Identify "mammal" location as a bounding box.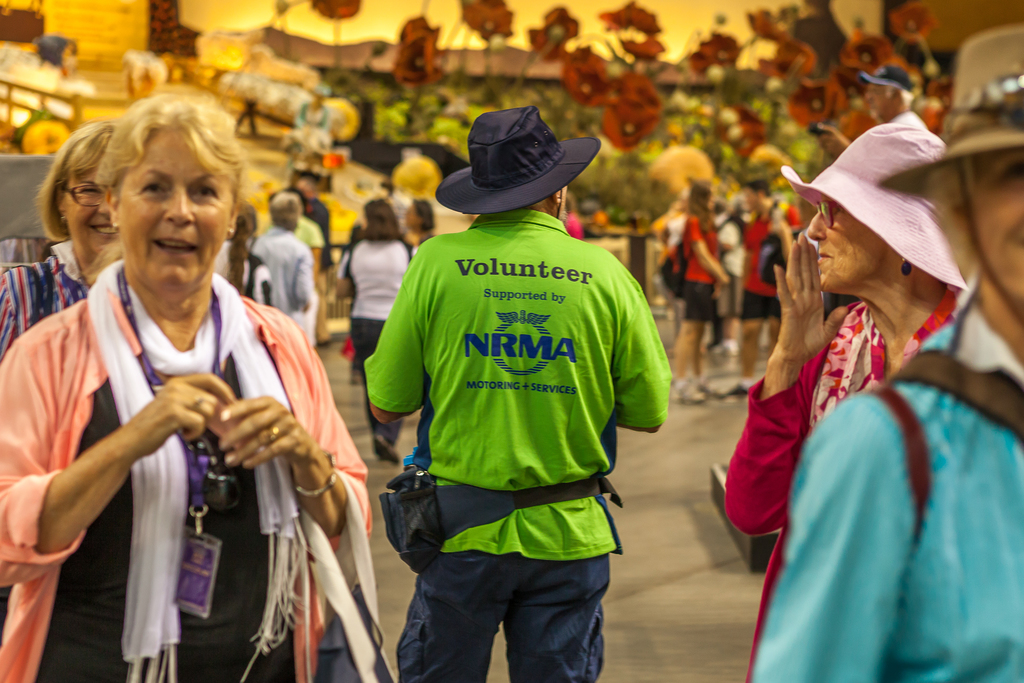
<box>563,195,580,238</box>.
